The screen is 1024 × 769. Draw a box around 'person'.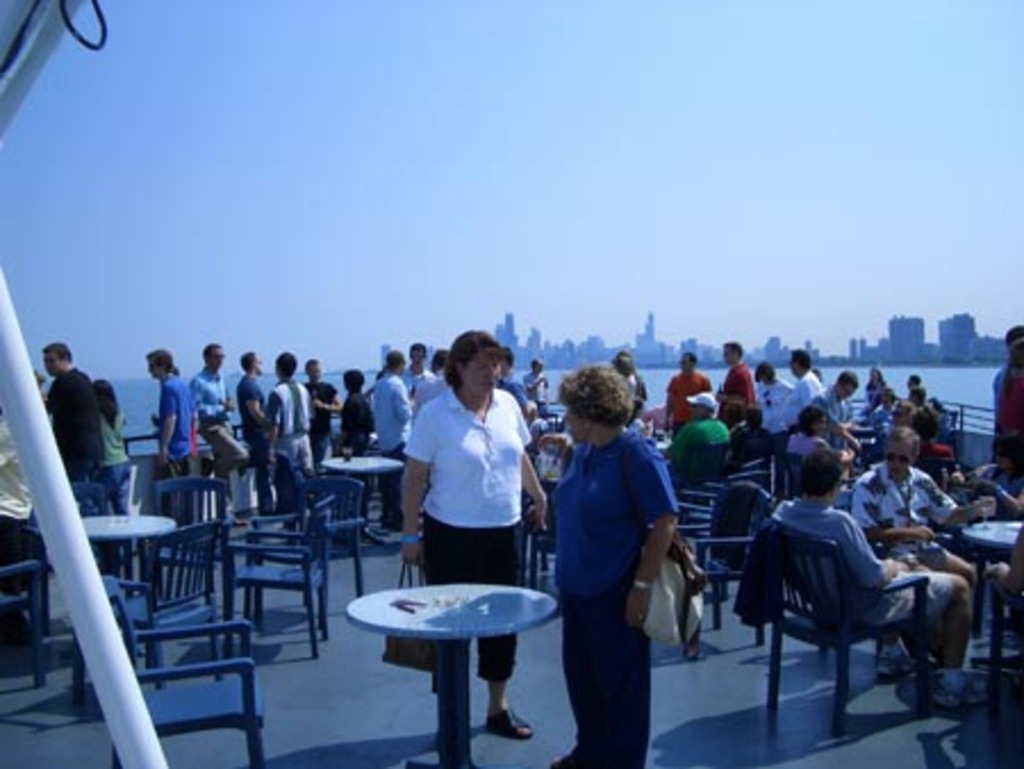
[x1=769, y1=453, x2=976, y2=705].
